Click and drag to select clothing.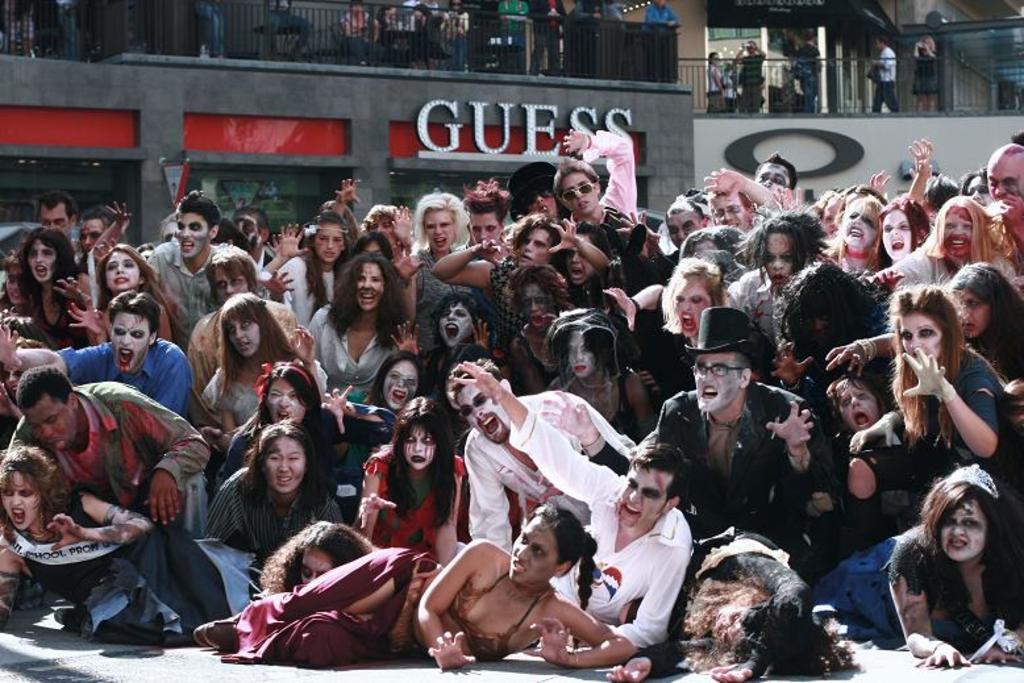
Selection: 486 255 529 351.
